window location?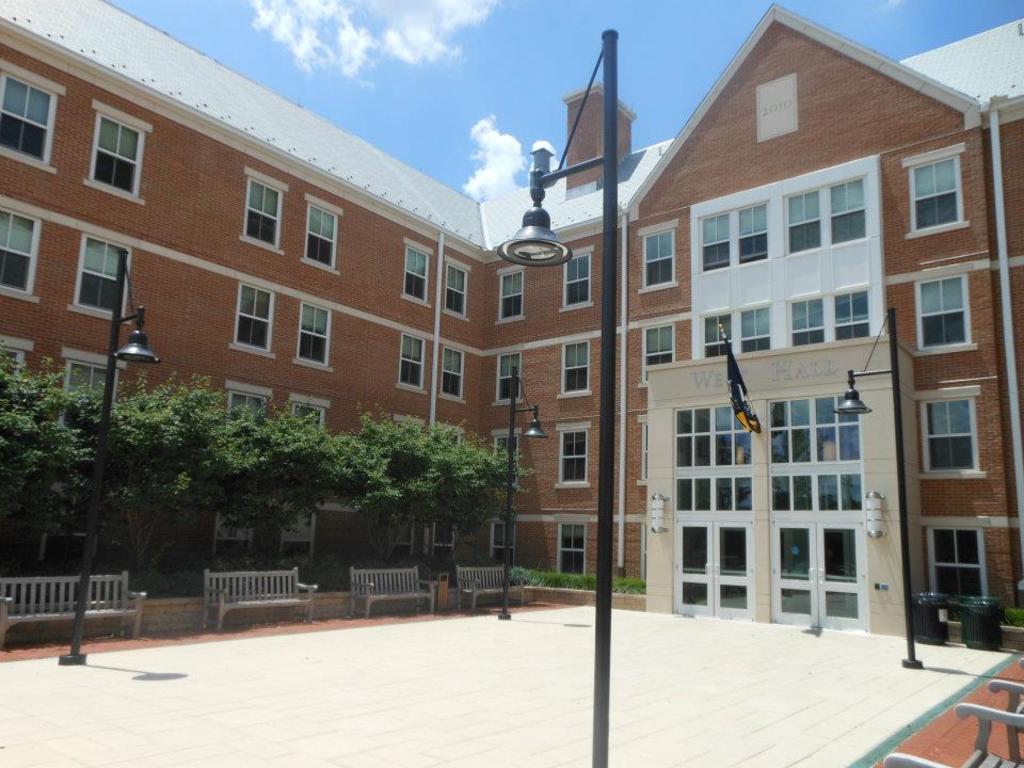
<box>551,422,587,486</box>
